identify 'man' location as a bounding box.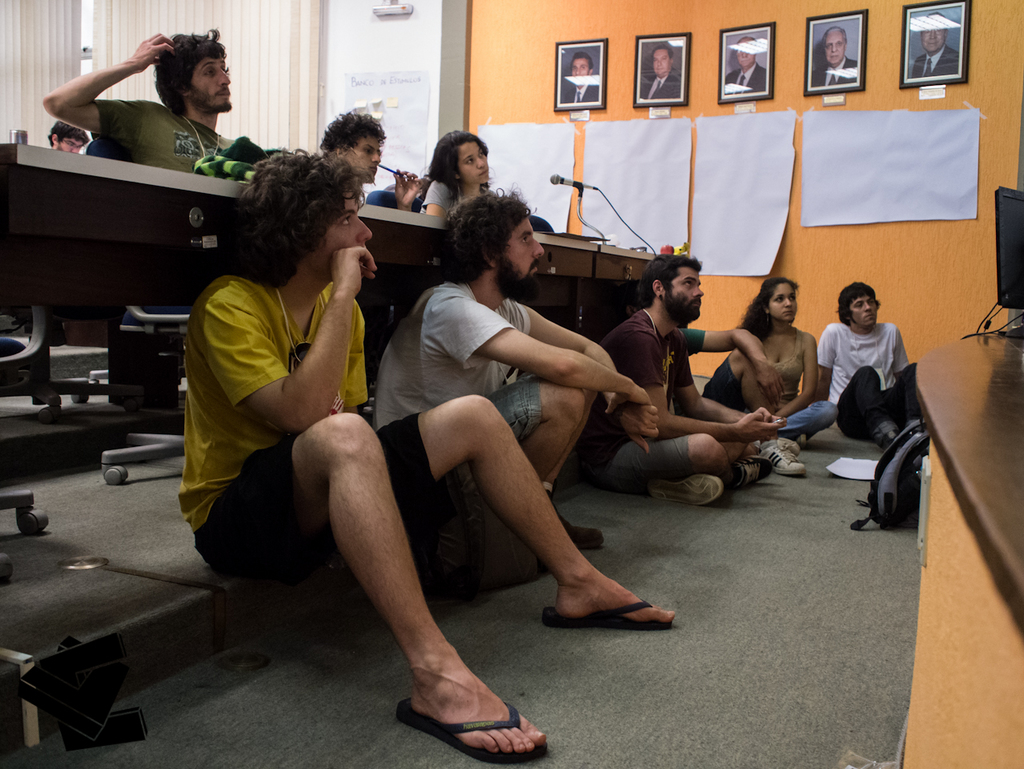
box(641, 42, 681, 100).
